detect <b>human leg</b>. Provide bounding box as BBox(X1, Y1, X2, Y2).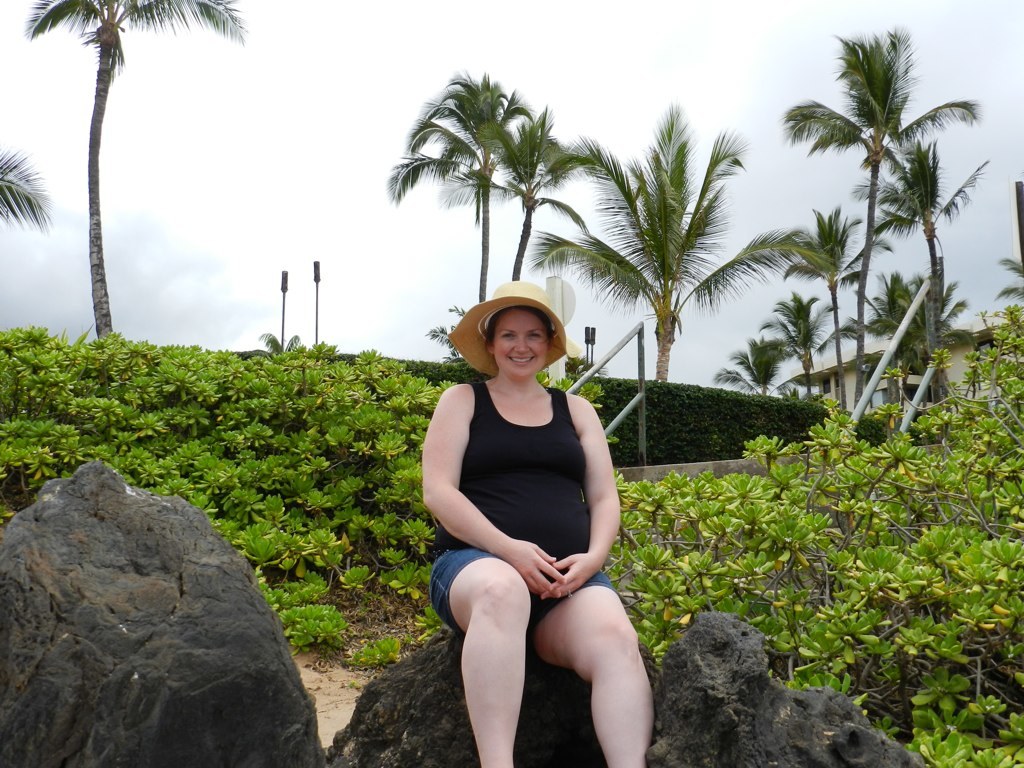
BBox(434, 548, 530, 767).
